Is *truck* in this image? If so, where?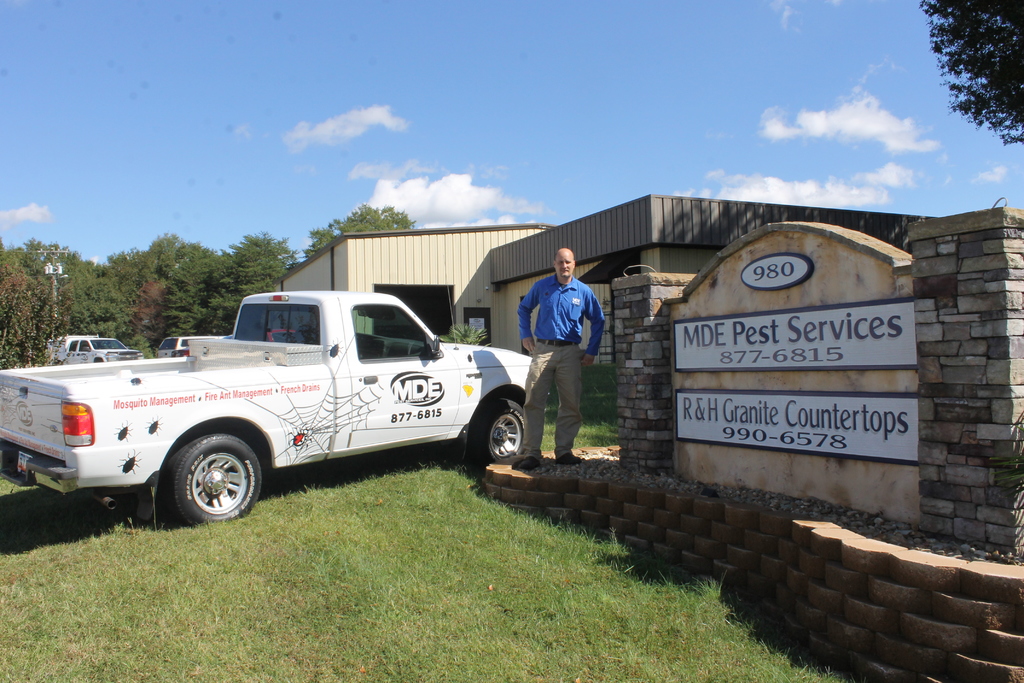
Yes, at (x1=0, y1=287, x2=512, y2=531).
